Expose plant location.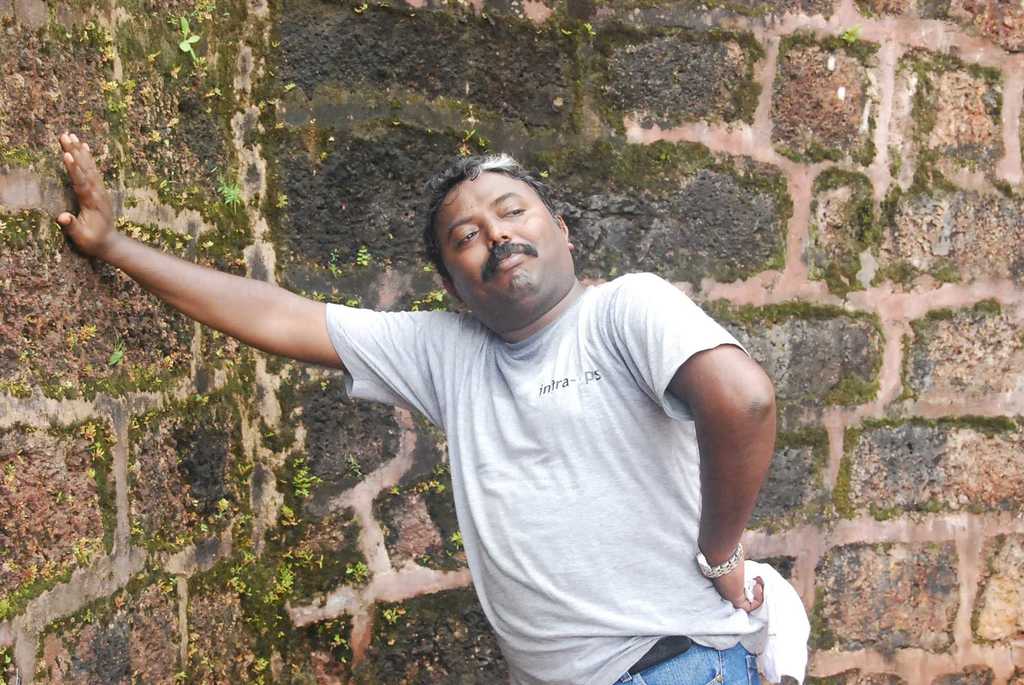
Exposed at 190/66/200/77.
